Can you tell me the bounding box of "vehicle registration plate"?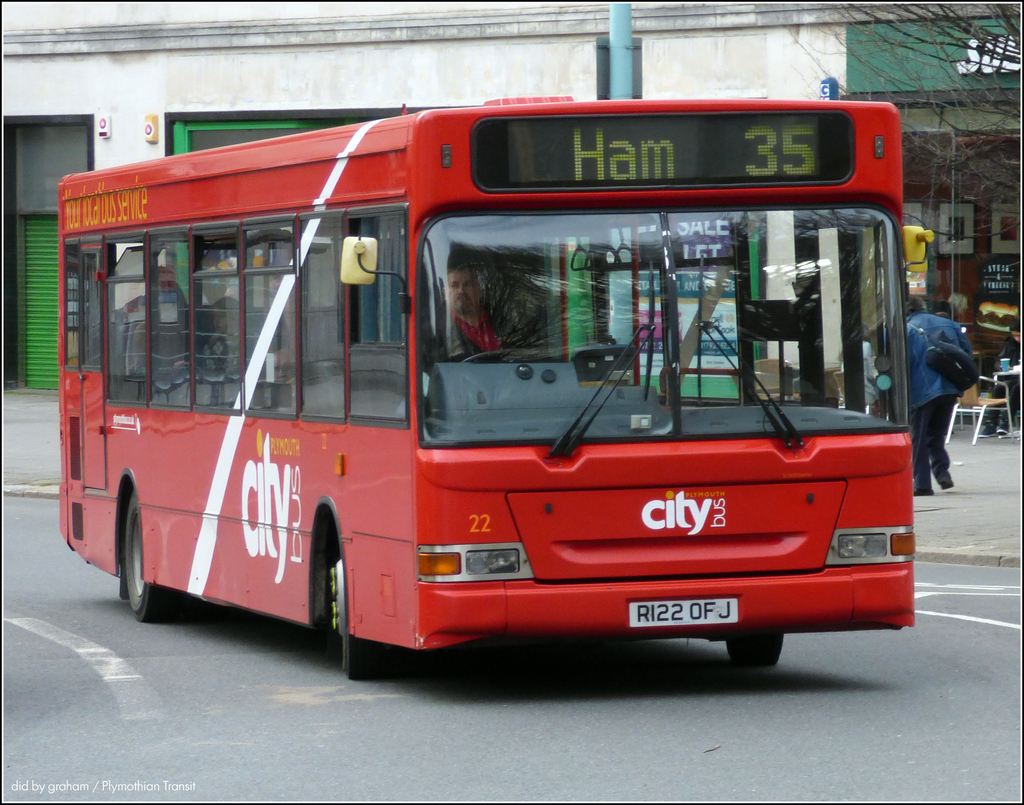
pyautogui.locateOnScreen(628, 598, 738, 628).
